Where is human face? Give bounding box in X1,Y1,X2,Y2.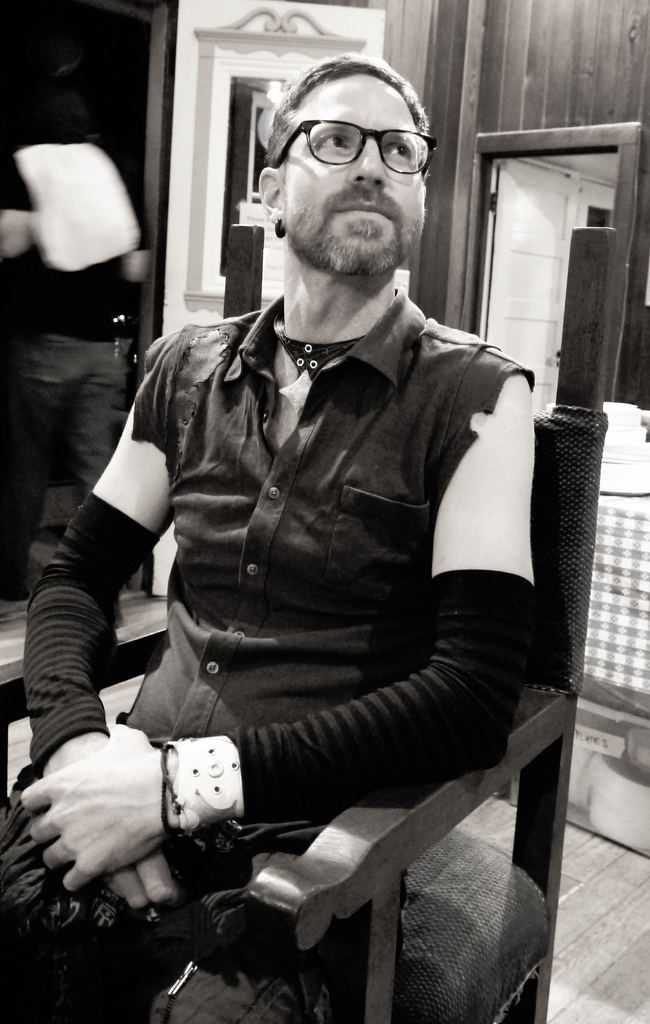
279,73,429,279.
